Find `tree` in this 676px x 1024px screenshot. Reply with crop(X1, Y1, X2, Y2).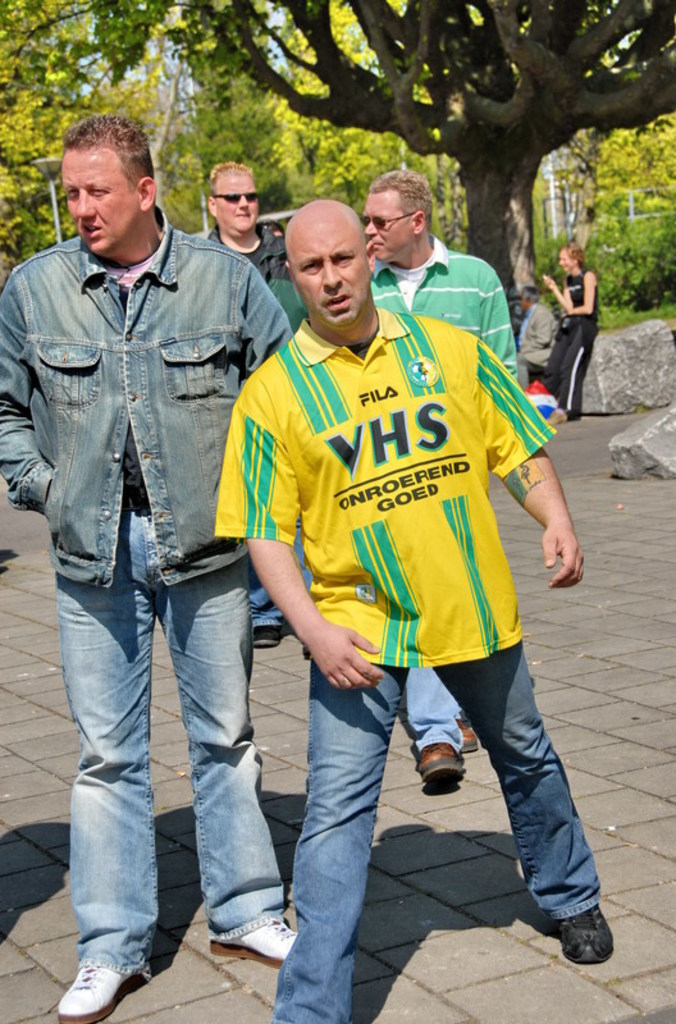
crop(182, 0, 292, 209).
